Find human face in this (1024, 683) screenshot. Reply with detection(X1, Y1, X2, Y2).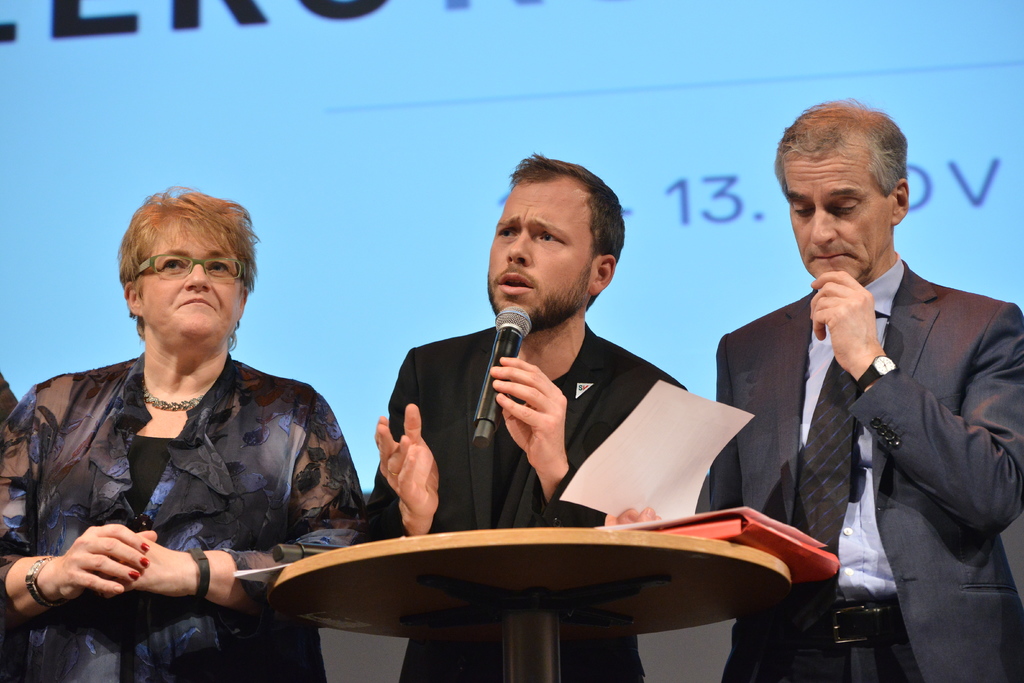
detection(779, 144, 897, 279).
